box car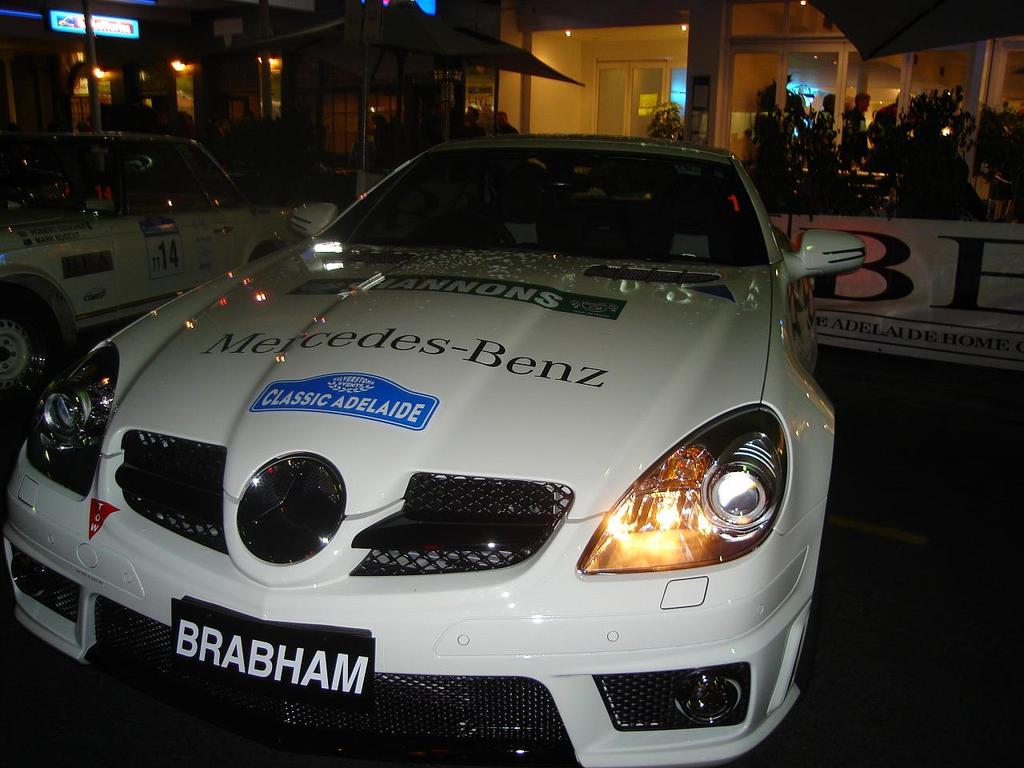
detection(0, 118, 321, 402)
